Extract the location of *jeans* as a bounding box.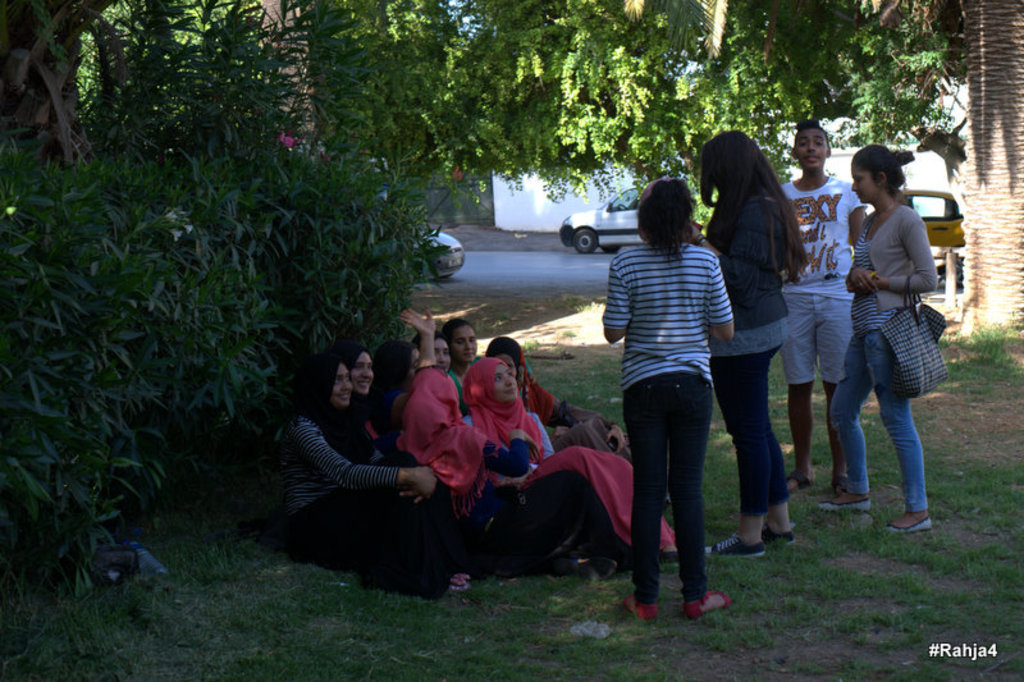
<region>824, 330, 932, 508</region>.
